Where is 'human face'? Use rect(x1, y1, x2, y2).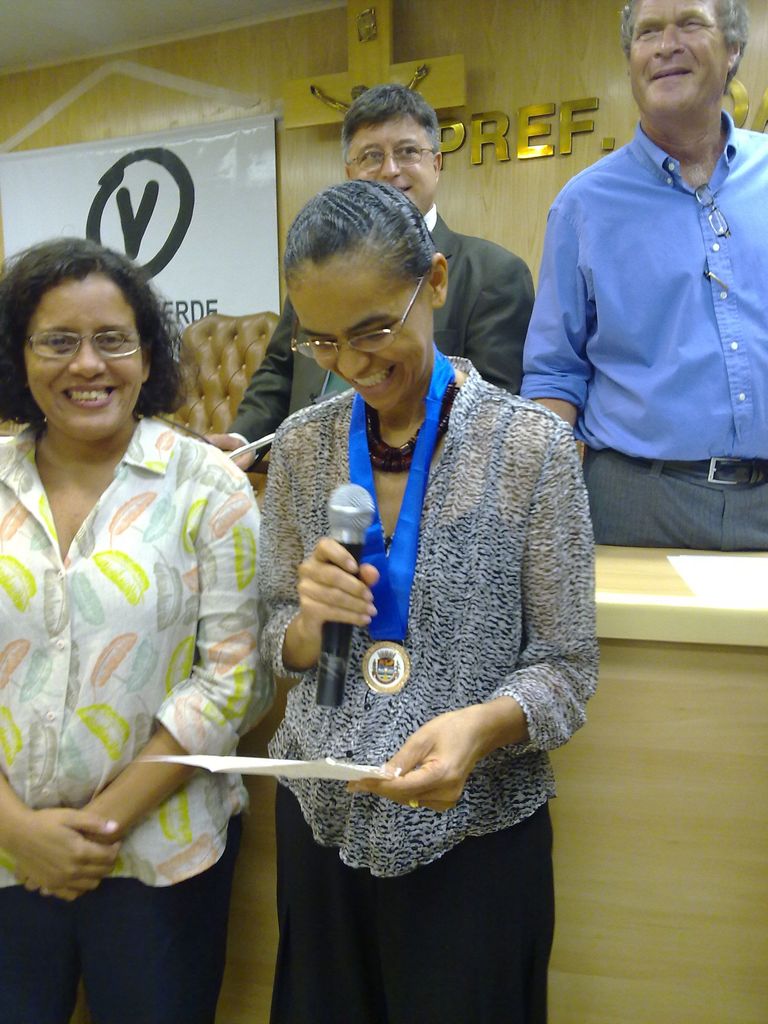
rect(345, 114, 441, 212).
